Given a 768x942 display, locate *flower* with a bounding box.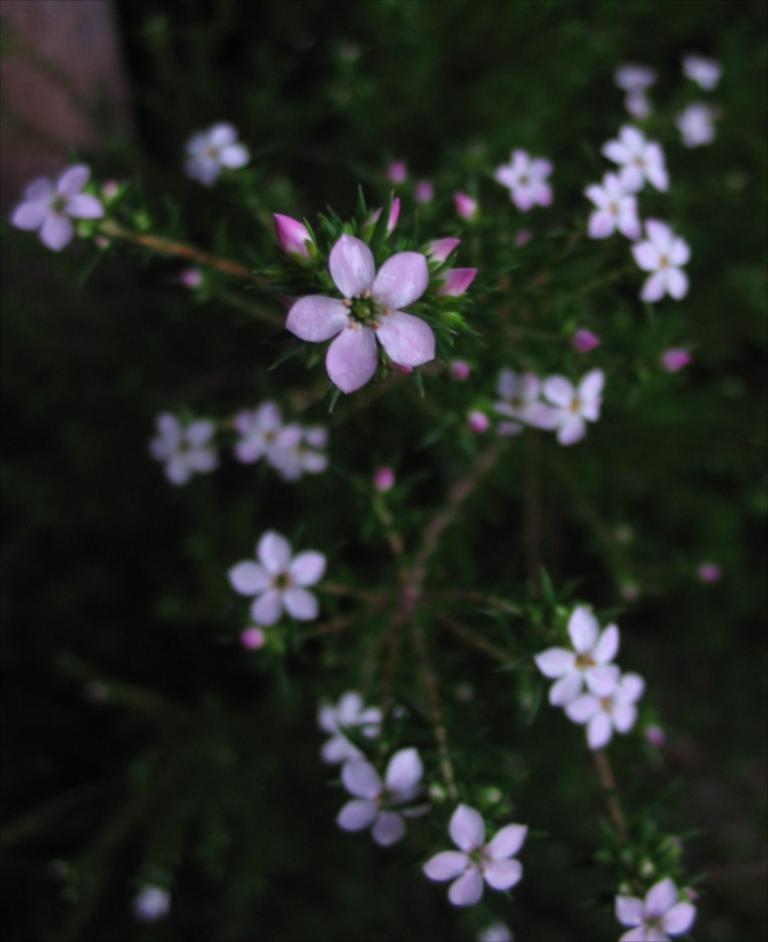
Located: rect(1, 168, 102, 256).
